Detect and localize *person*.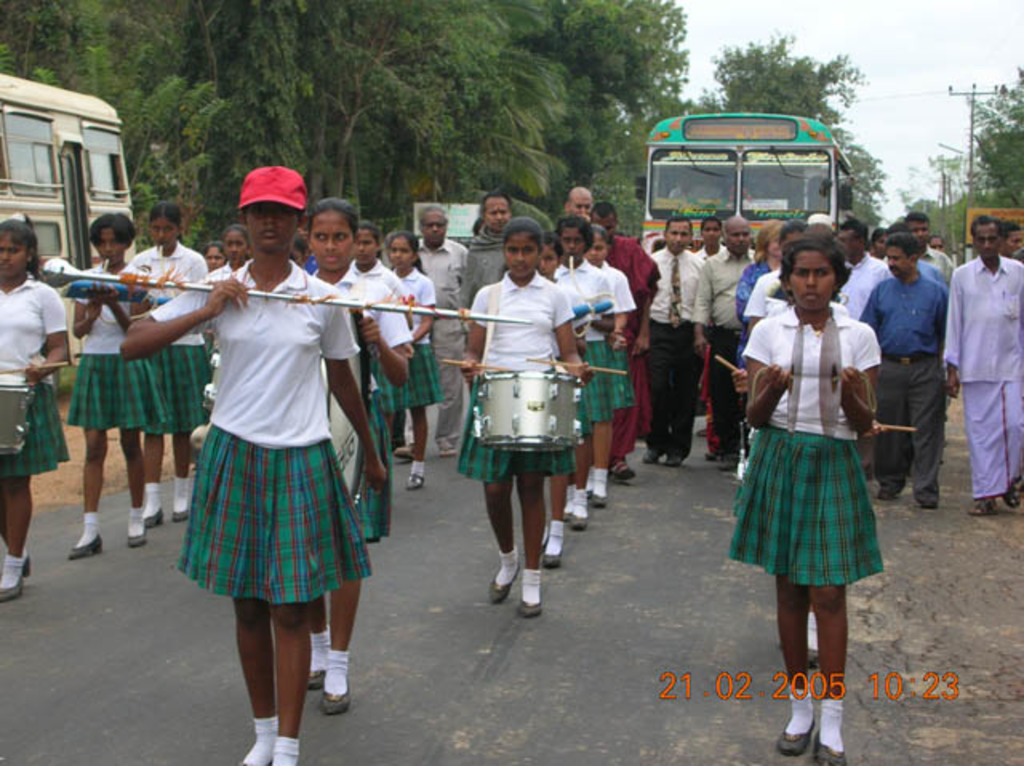
Localized at [594, 230, 642, 491].
